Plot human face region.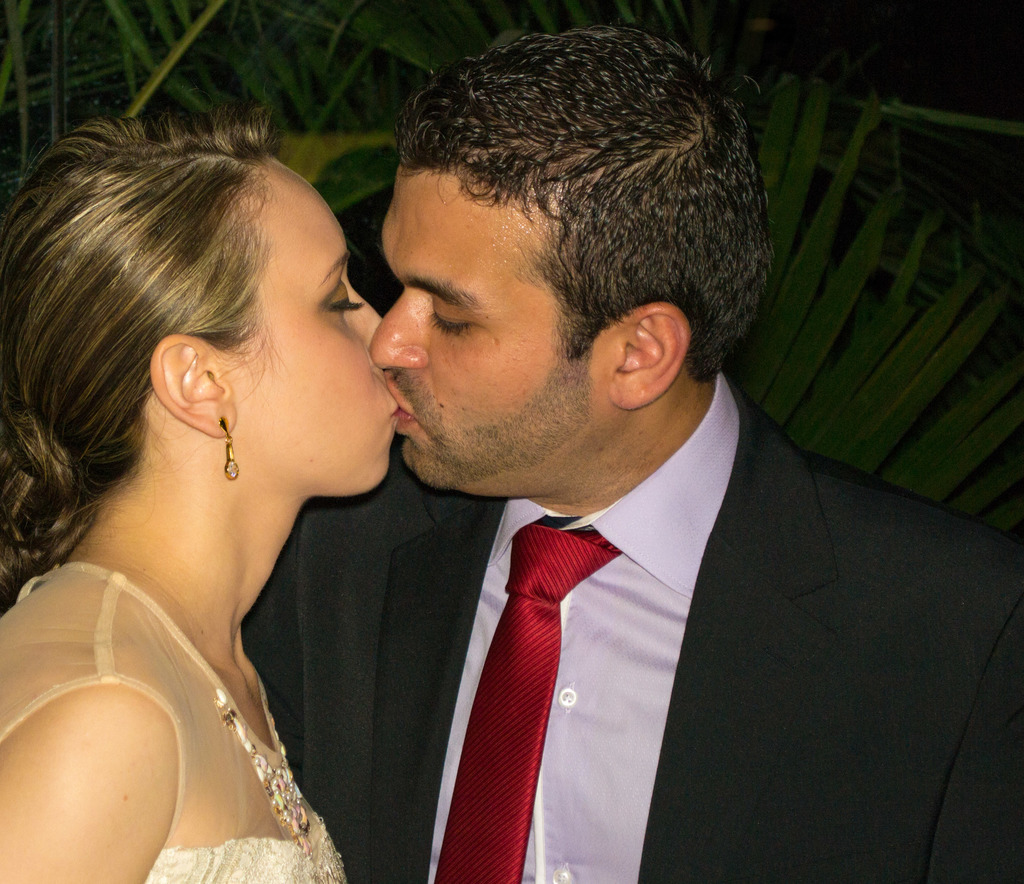
Plotted at box=[230, 160, 385, 485].
